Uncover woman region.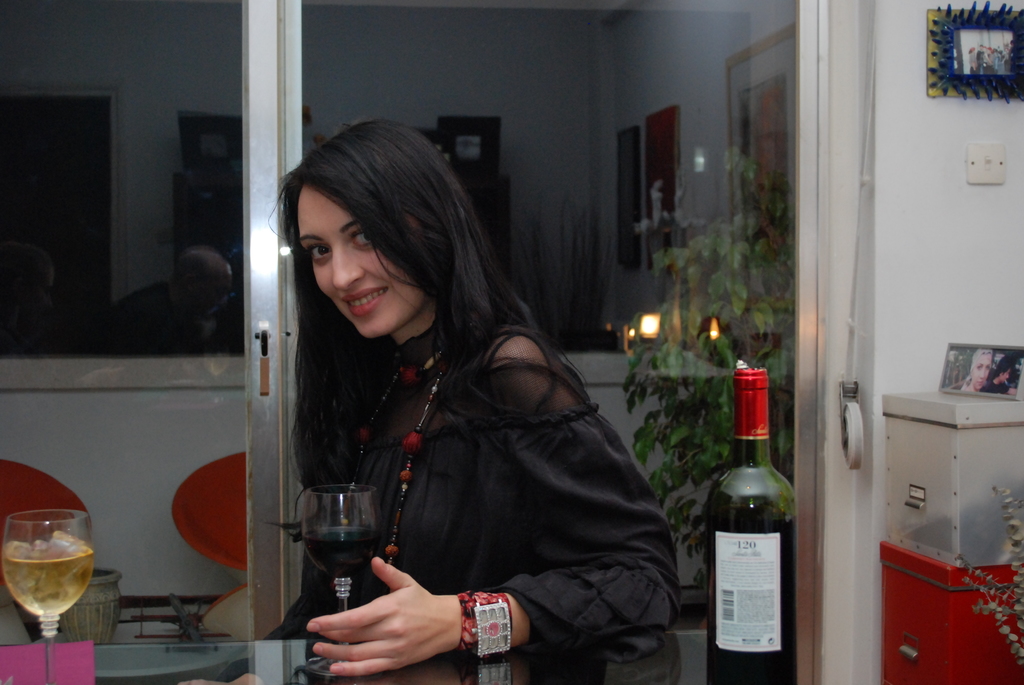
Uncovered: <box>269,152,639,684</box>.
